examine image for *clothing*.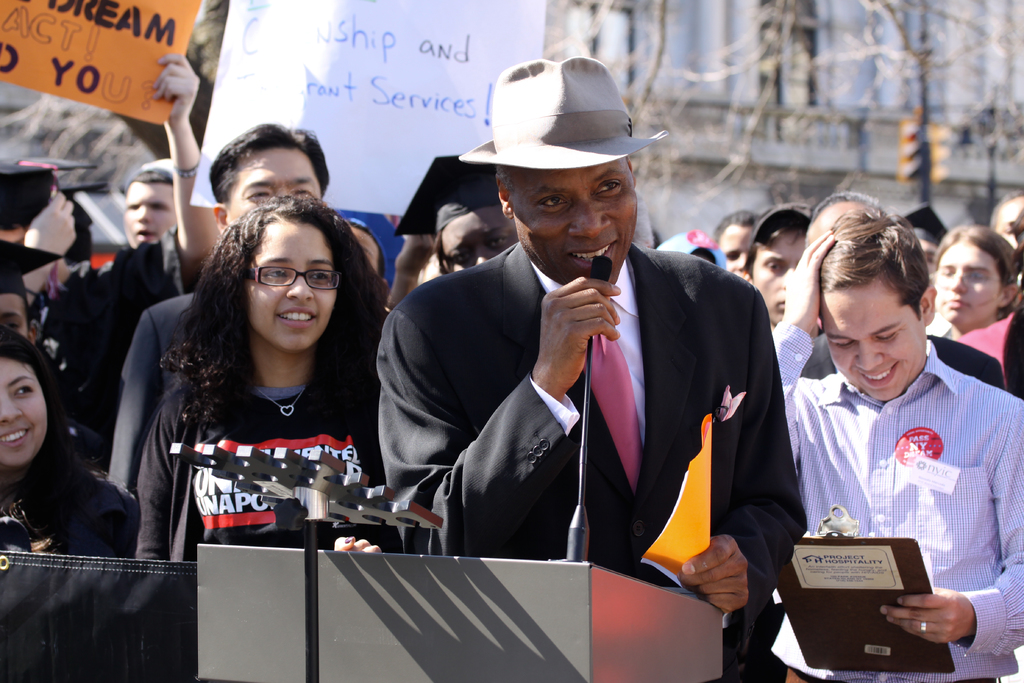
Examination result: 755,315,1011,639.
